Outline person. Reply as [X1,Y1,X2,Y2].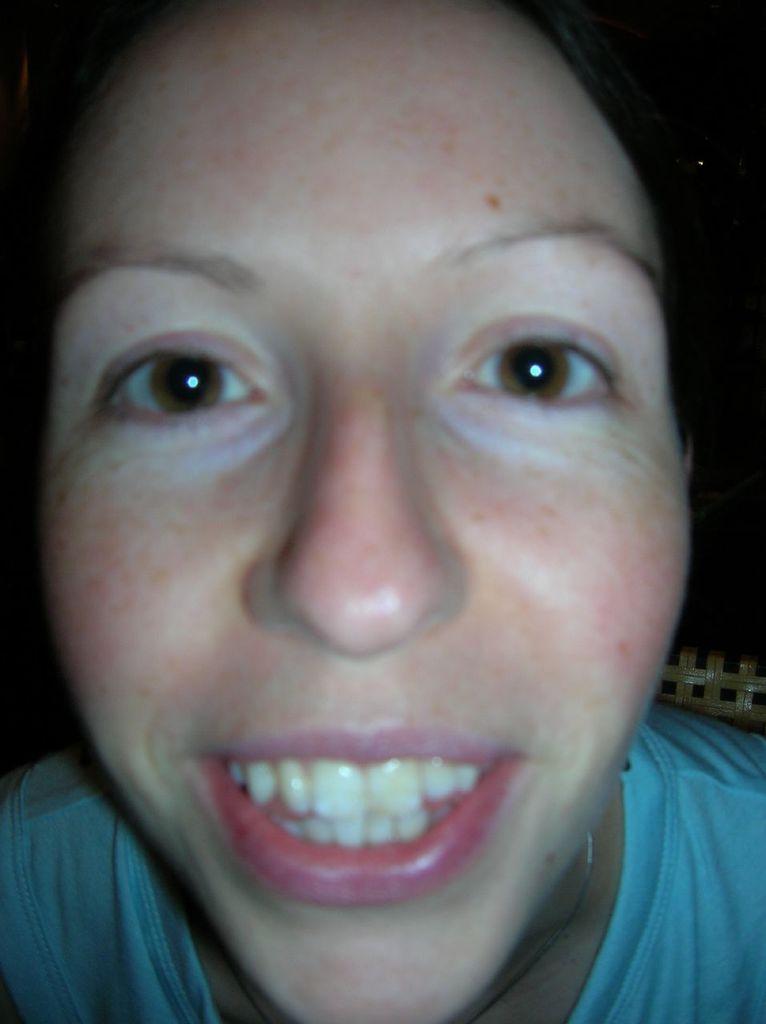
[0,0,765,1023].
